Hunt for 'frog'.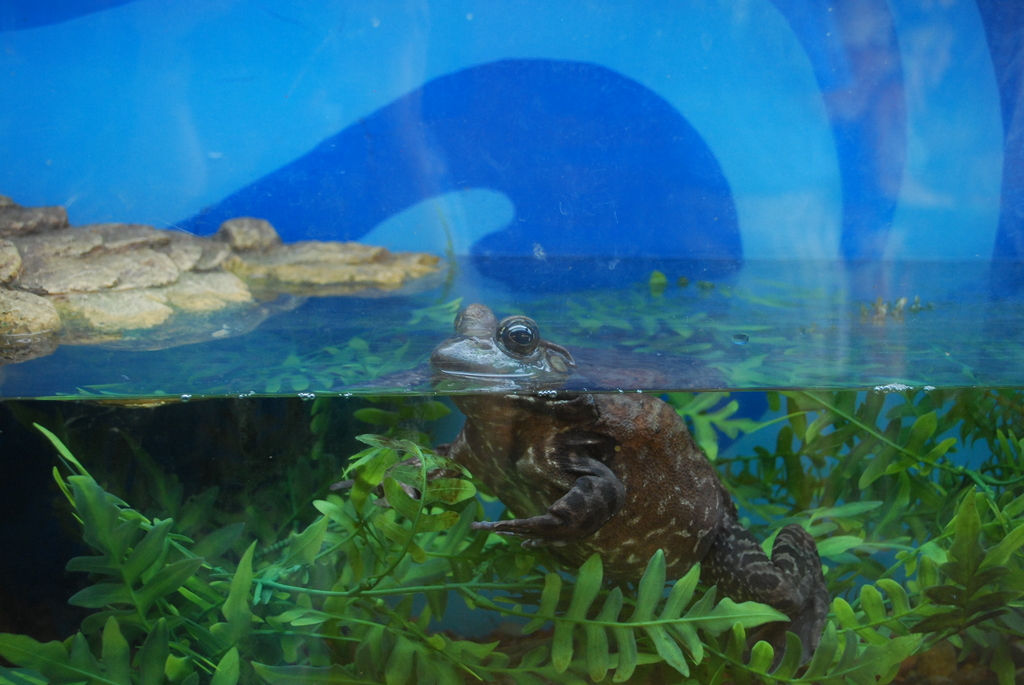
Hunted down at region(435, 303, 820, 638).
